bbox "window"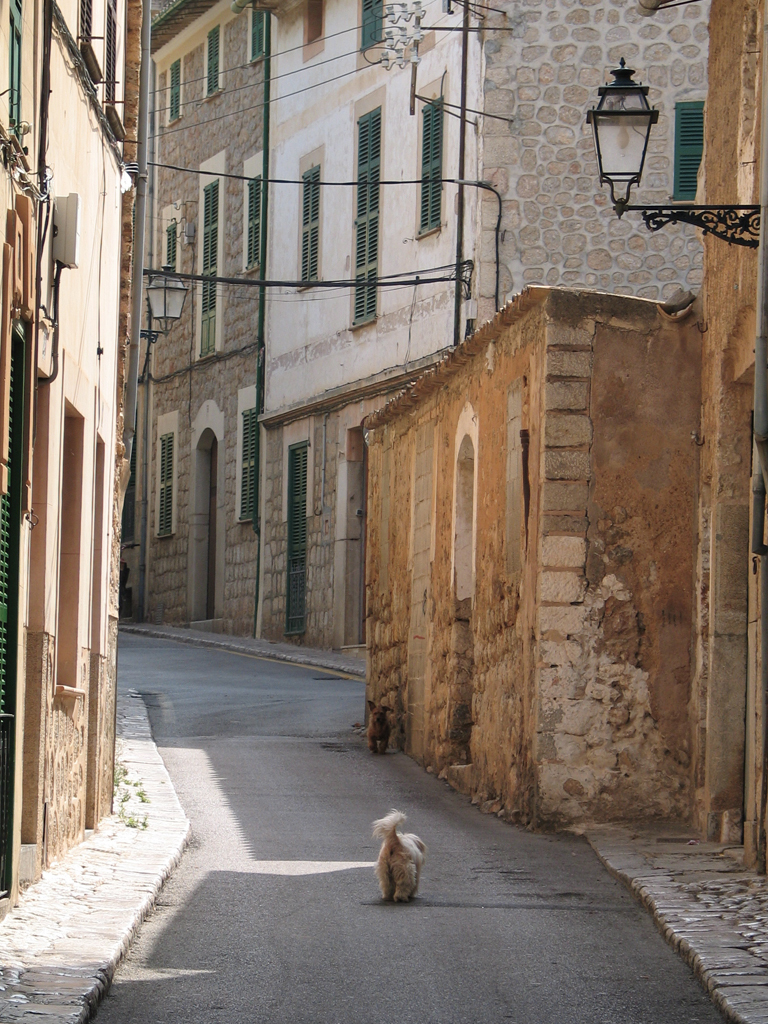
[670, 90, 710, 207]
